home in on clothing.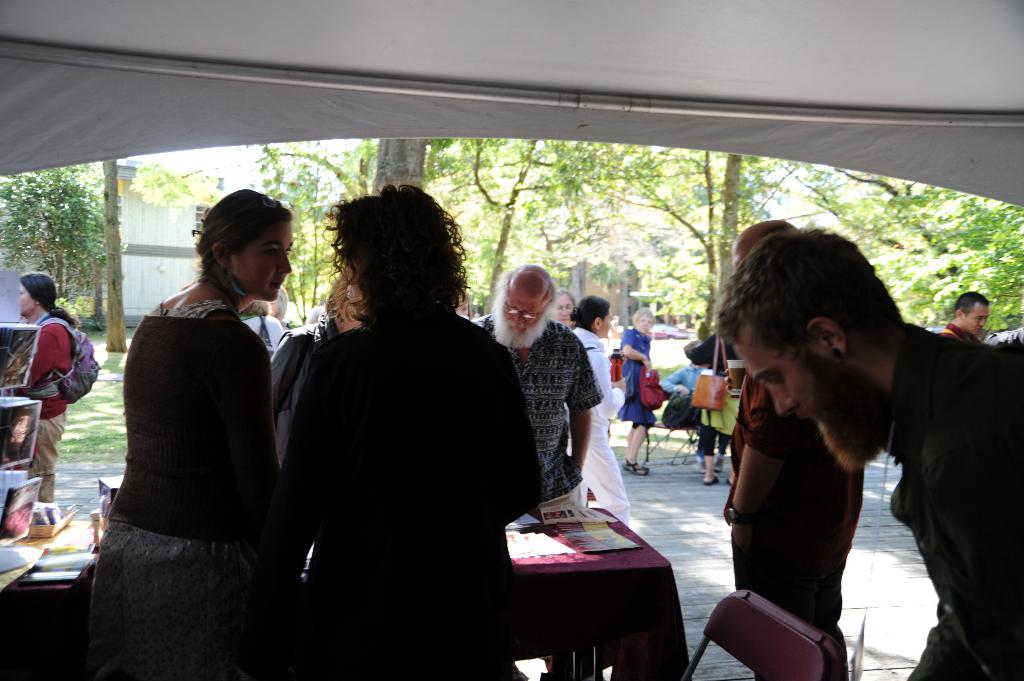
Homed in at l=726, t=372, r=864, b=680.
